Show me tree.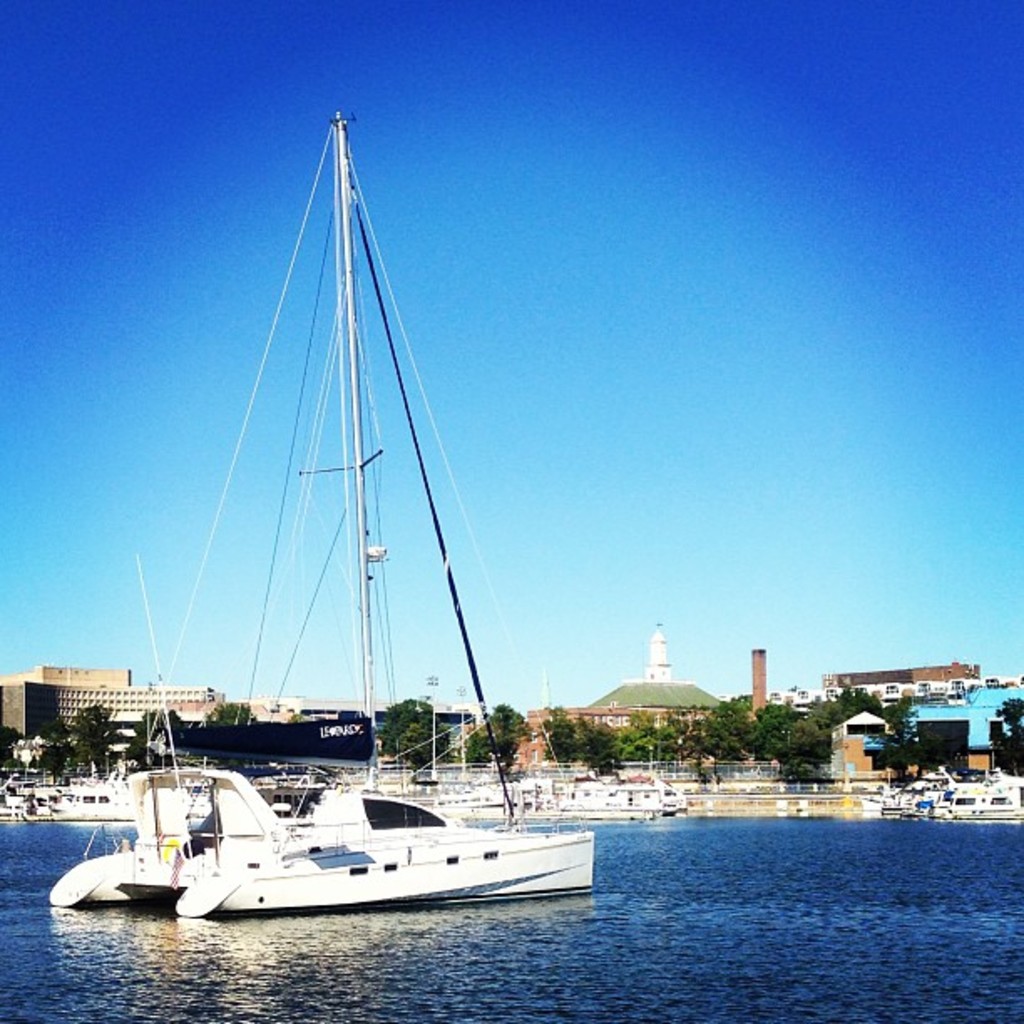
tree is here: box=[984, 694, 1022, 773].
